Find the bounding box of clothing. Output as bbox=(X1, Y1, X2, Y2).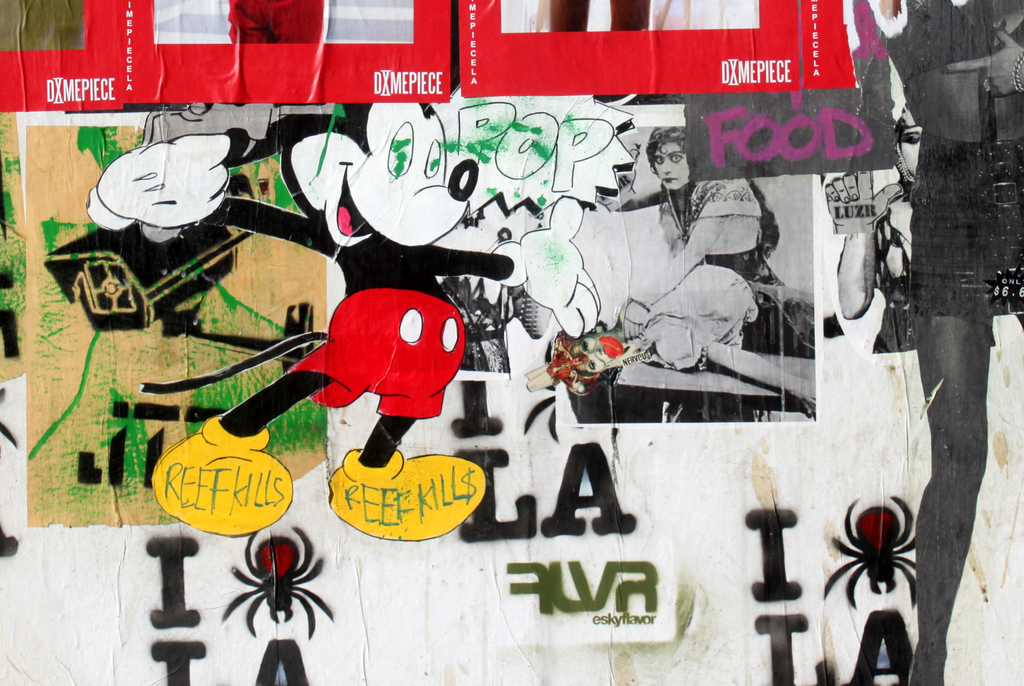
bbox=(298, 282, 465, 454).
